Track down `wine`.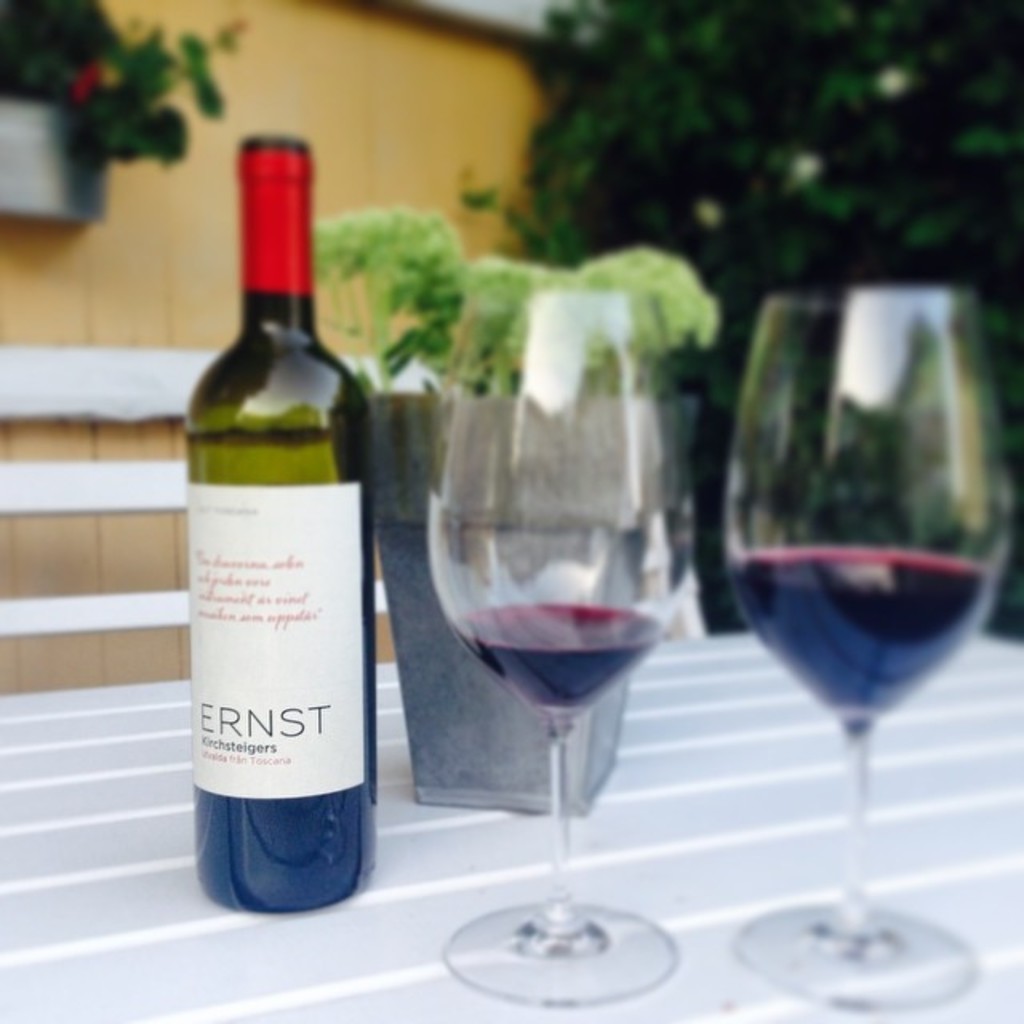
Tracked to left=186, top=130, right=381, bottom=915.
